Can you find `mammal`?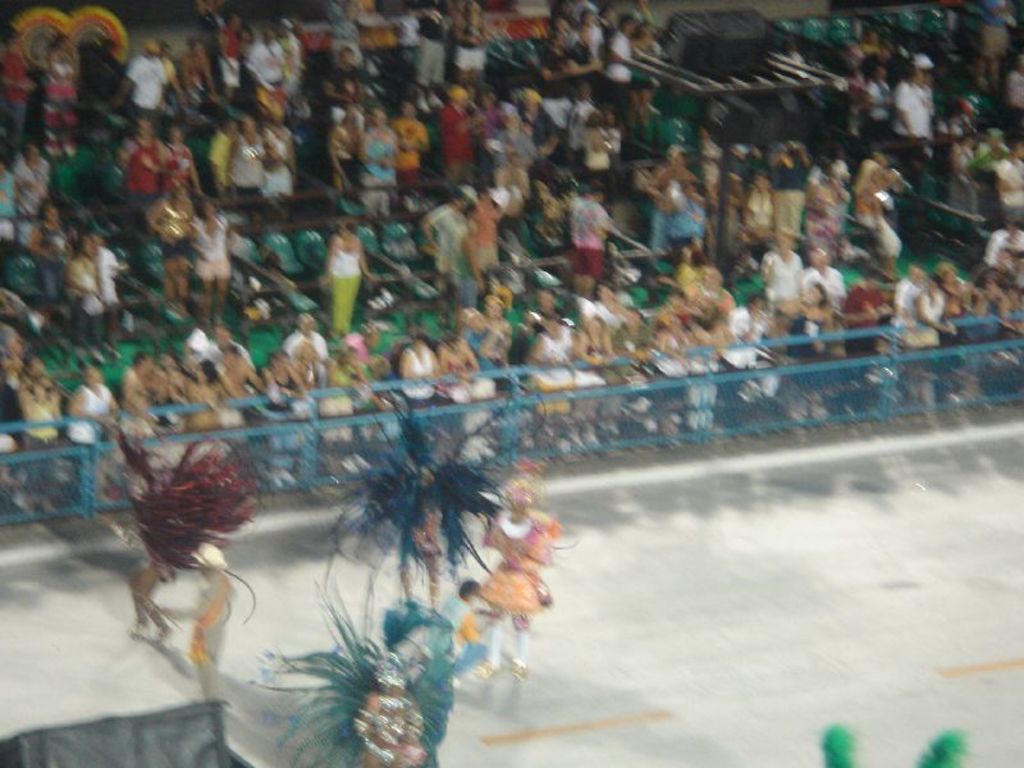
Yes, bounding box: box(460, 467, 564, 654).
